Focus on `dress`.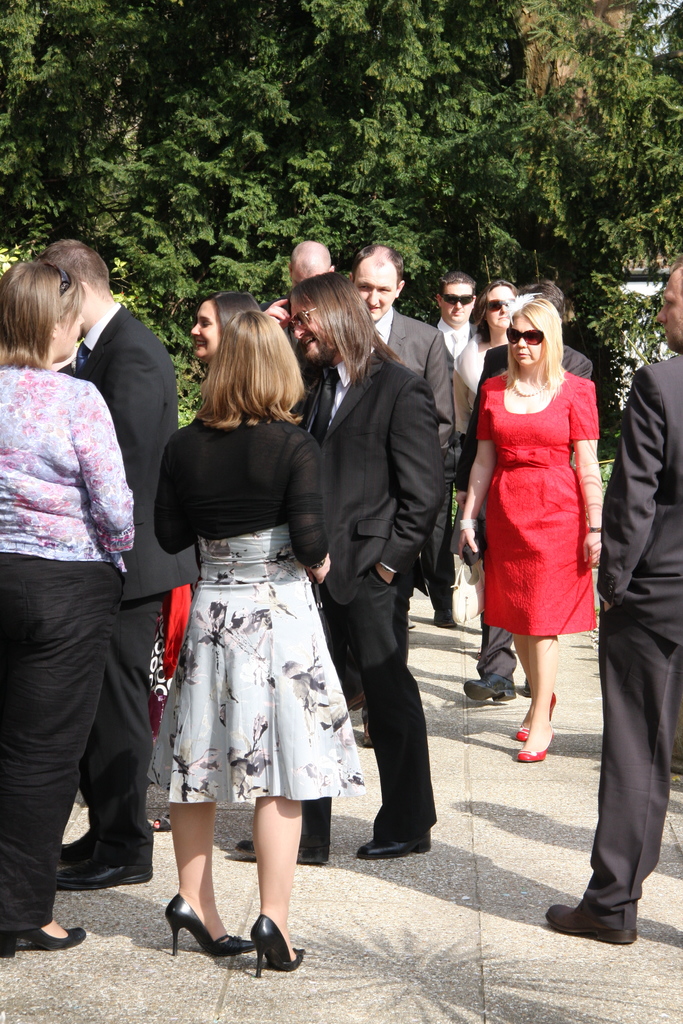
Focused at (475,372,602,632).
